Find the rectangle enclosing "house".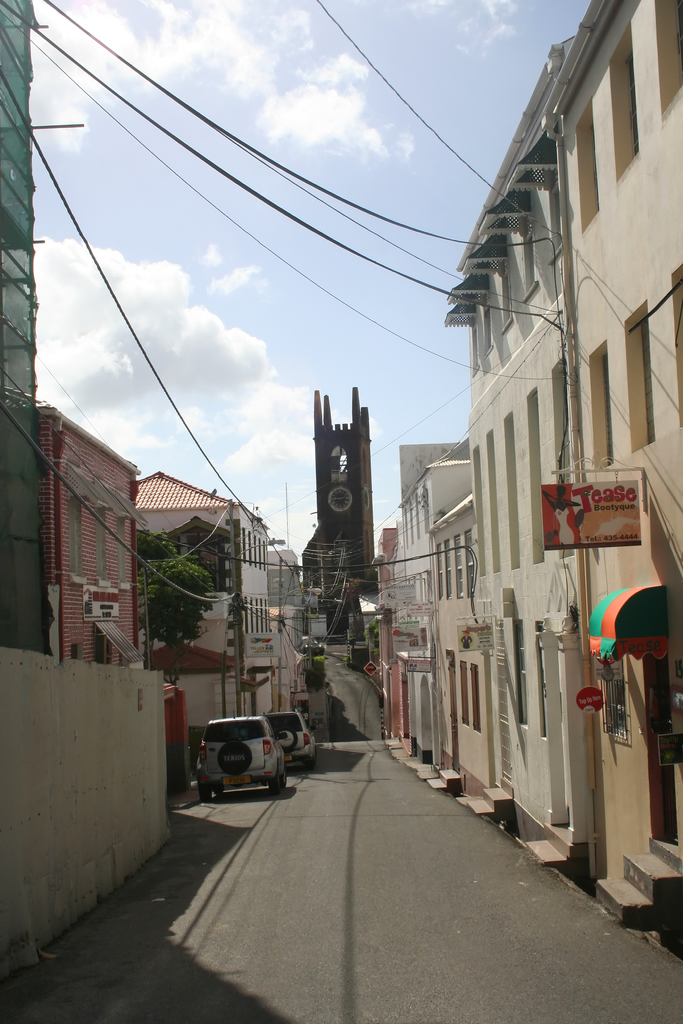
l=0, t=1, r=55, b=657.
